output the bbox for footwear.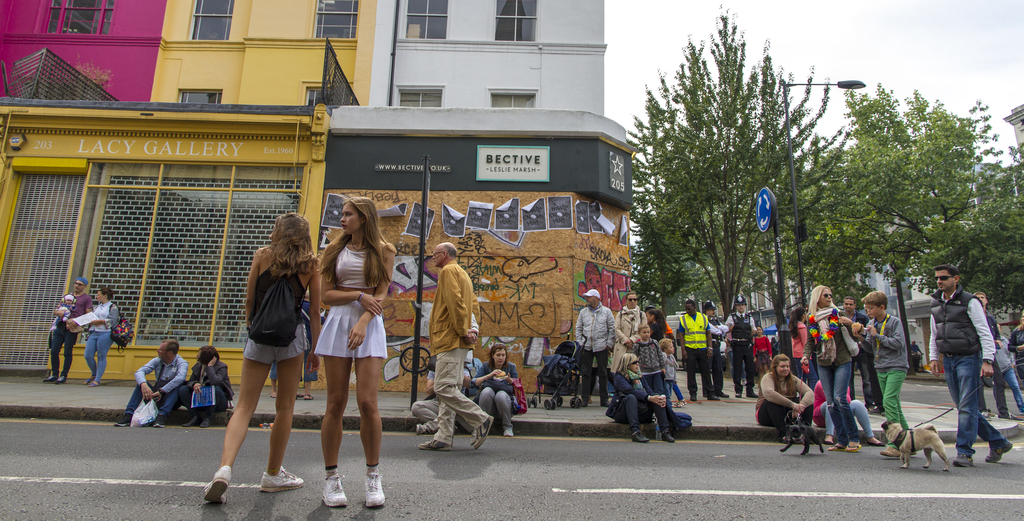
box=[420, 440, 451, 449].
